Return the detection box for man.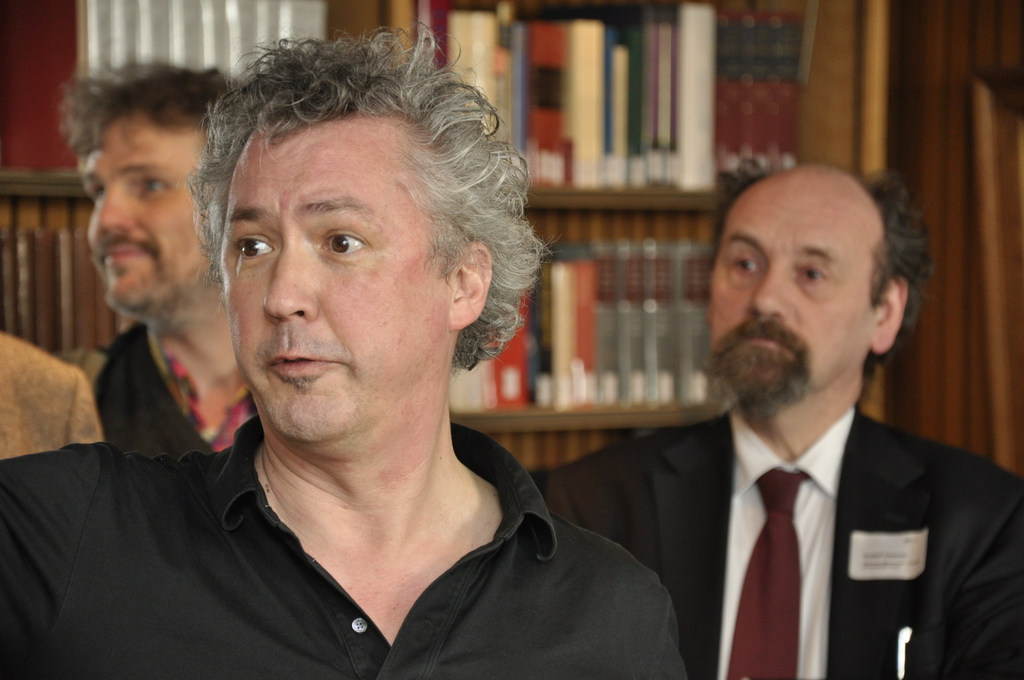
<region>659, 159, 995, 668</region>.
